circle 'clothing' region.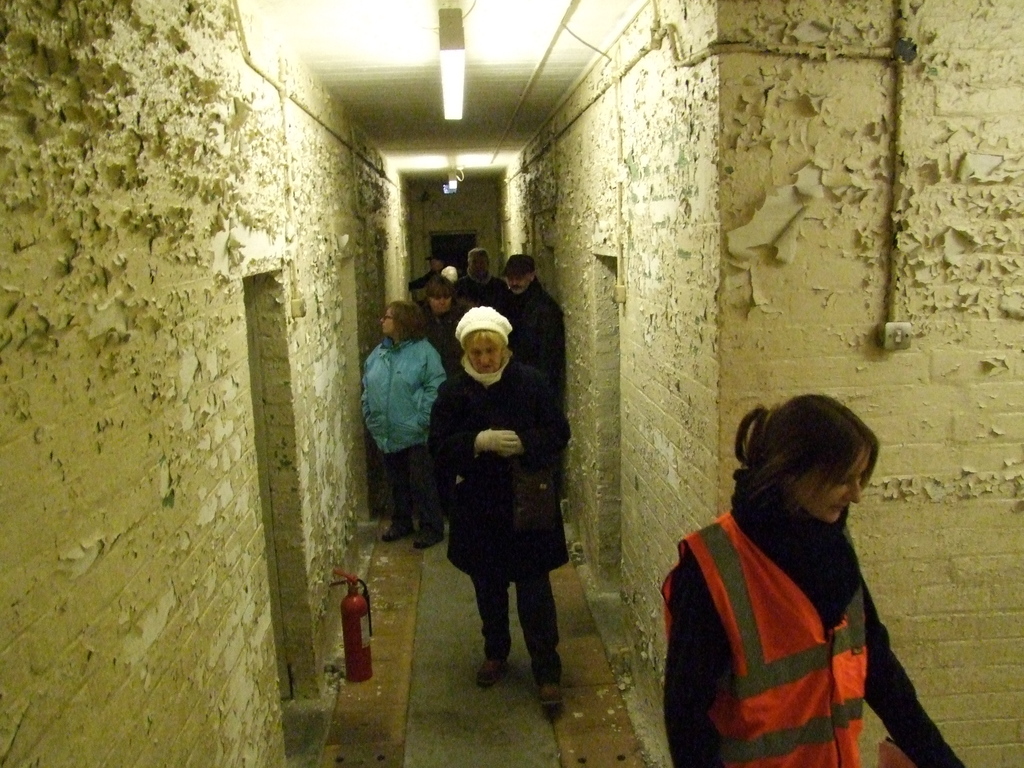
Region: [x1=426, y1=241, x2=445, y2=260].
